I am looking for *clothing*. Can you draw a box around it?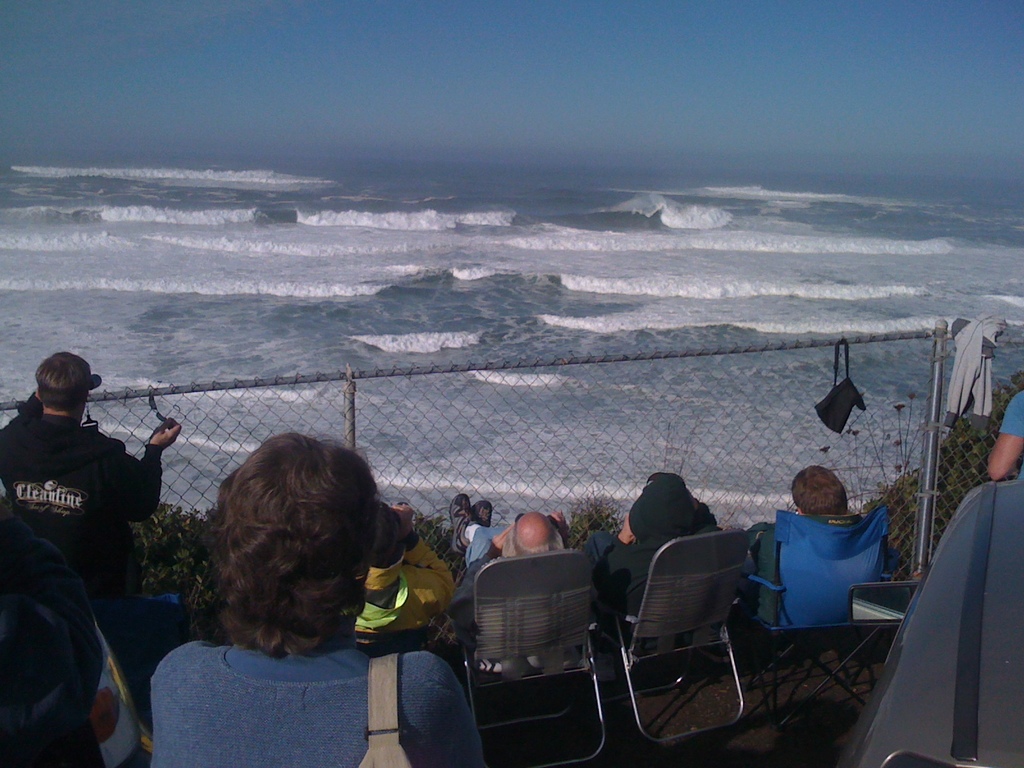
Sure, the bounding box is [0, 389, 161, 604].
